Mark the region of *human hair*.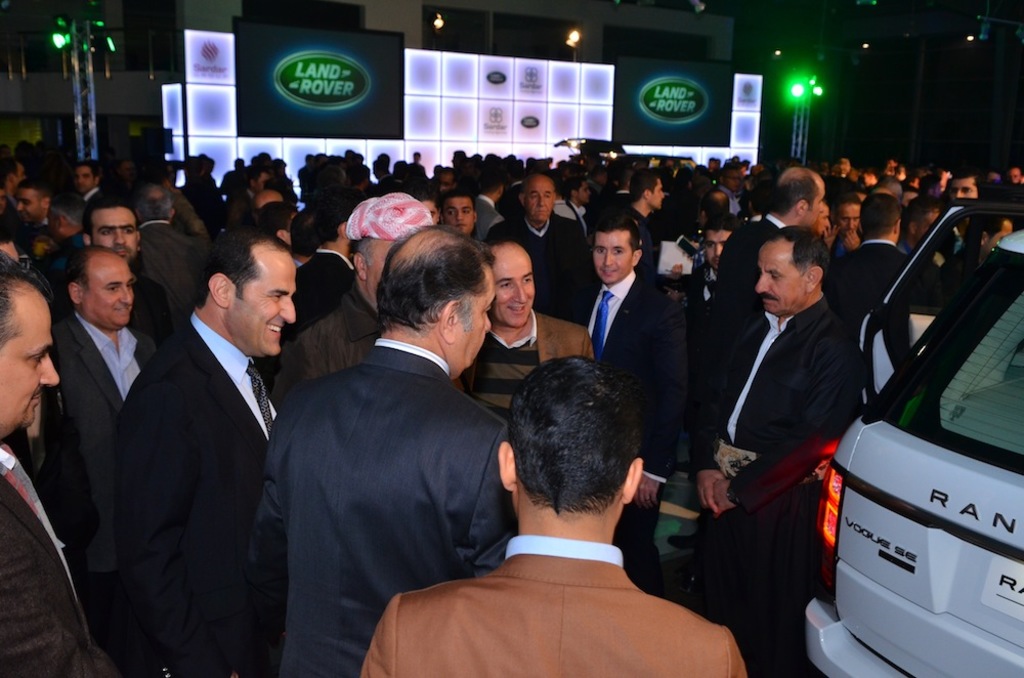
Region: [x1=83, y1=192, x2=139, y2=243].
